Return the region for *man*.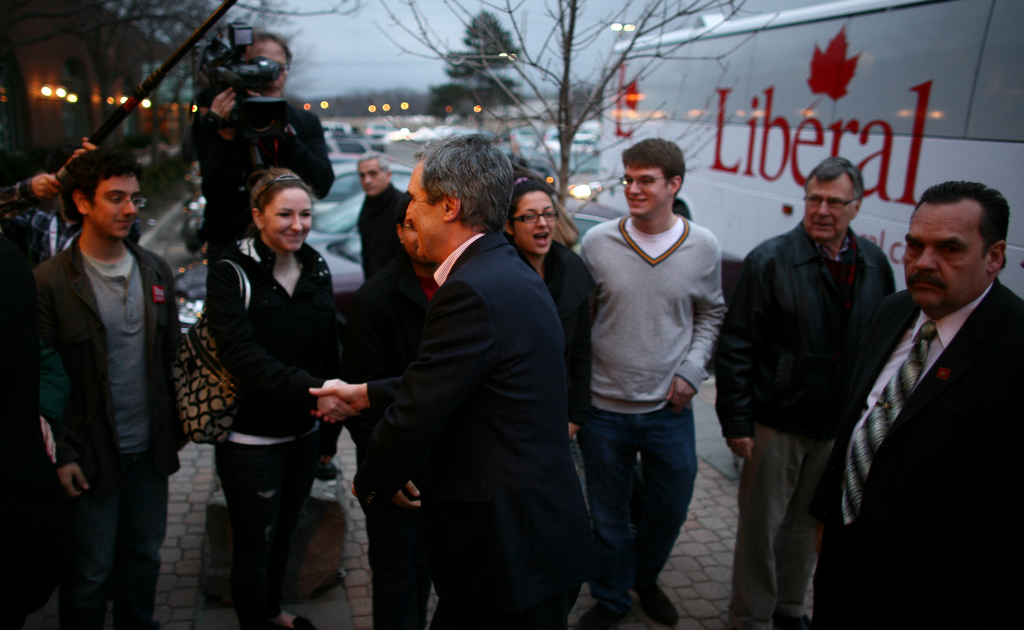
bbox=[309, 134, 595, 629].
